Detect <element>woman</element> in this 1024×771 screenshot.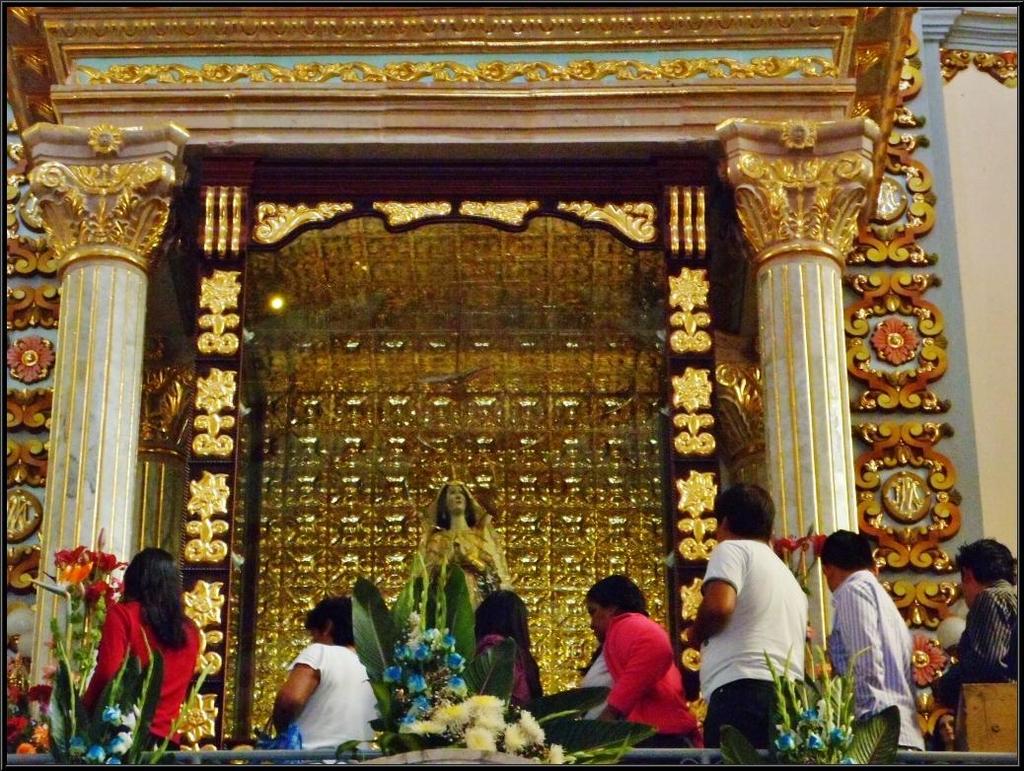
Detection: [573, 574, 698, 759].
